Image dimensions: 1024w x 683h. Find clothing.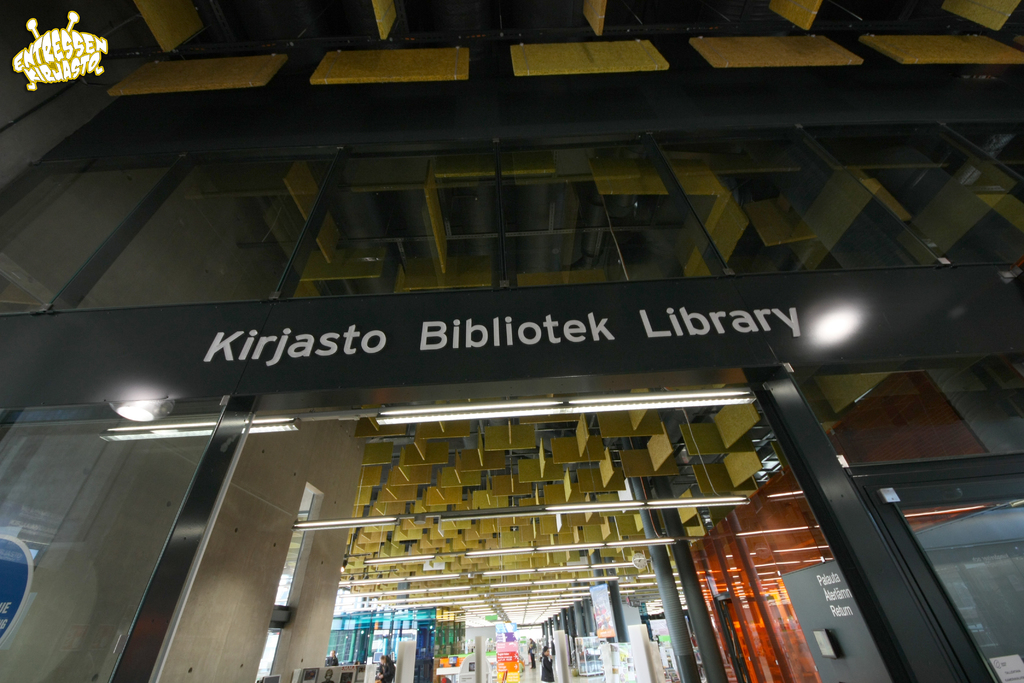
598,604,612,629.
